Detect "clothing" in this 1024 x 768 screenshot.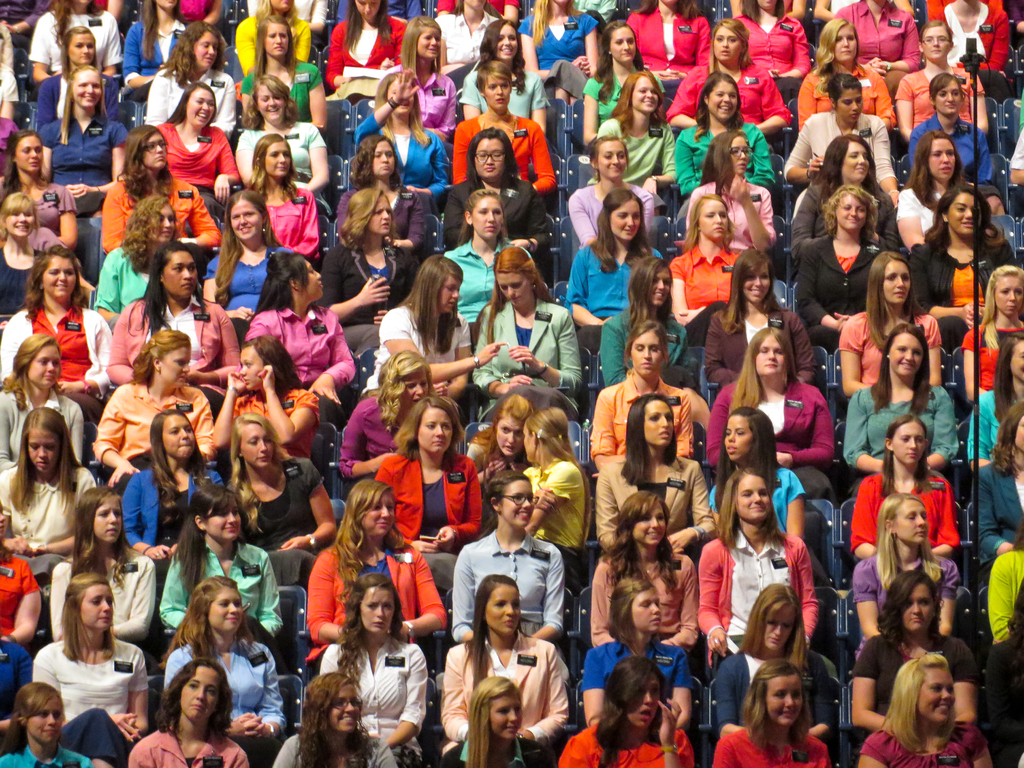
Detection: x1=93, y1=373, x2=219, y2=495.
